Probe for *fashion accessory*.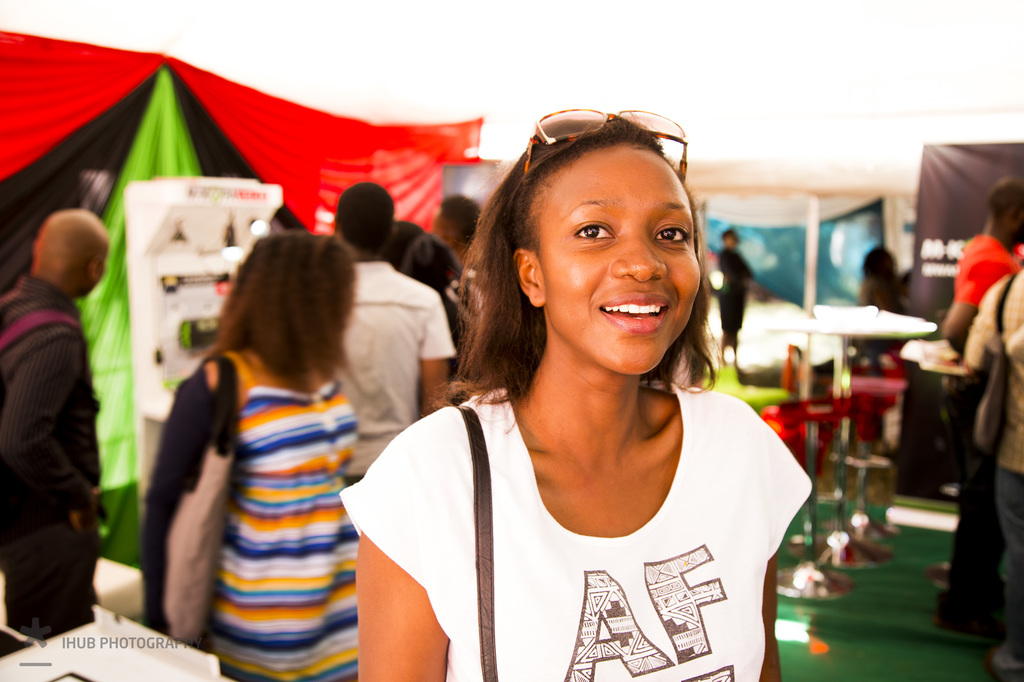
Probe result: (x1=157, y1=347, x2=250, y2=651).
